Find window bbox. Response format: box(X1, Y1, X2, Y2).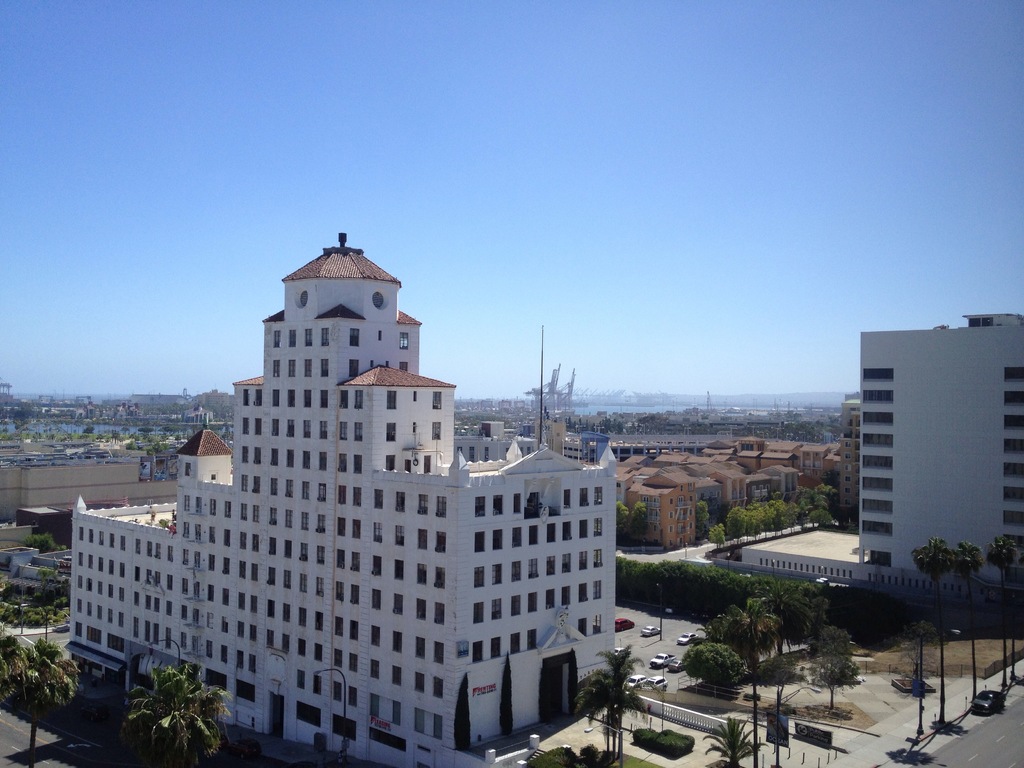
box(87, 601, 93, 617).
